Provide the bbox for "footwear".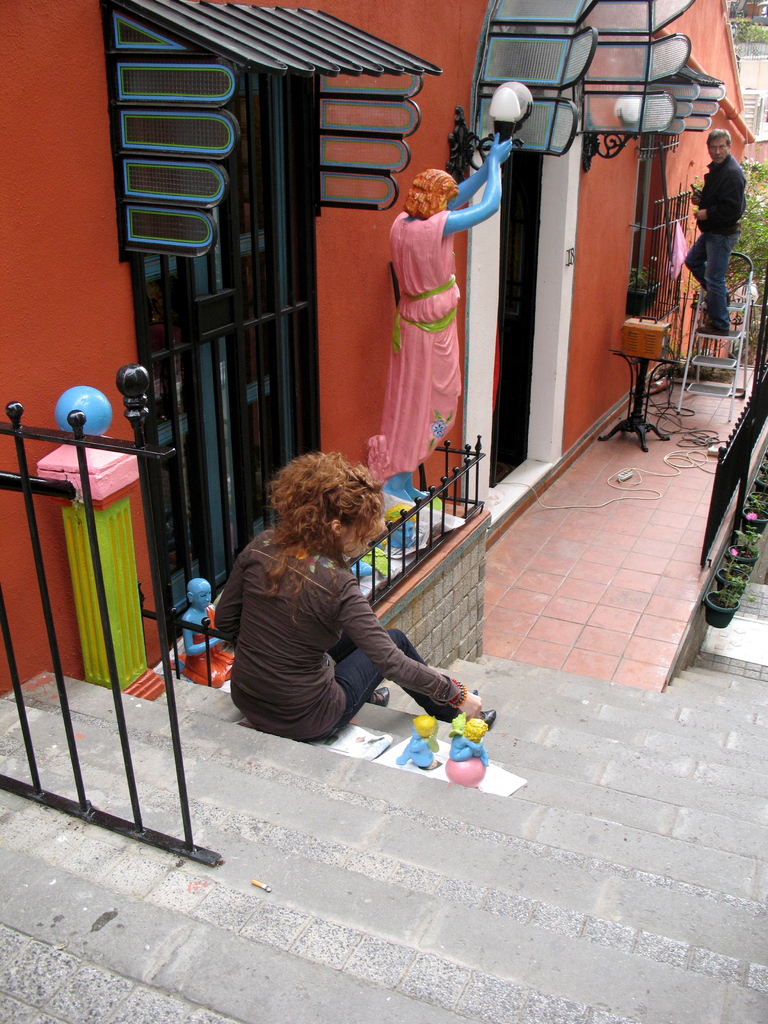
rect(479, 707, 496, 733).
